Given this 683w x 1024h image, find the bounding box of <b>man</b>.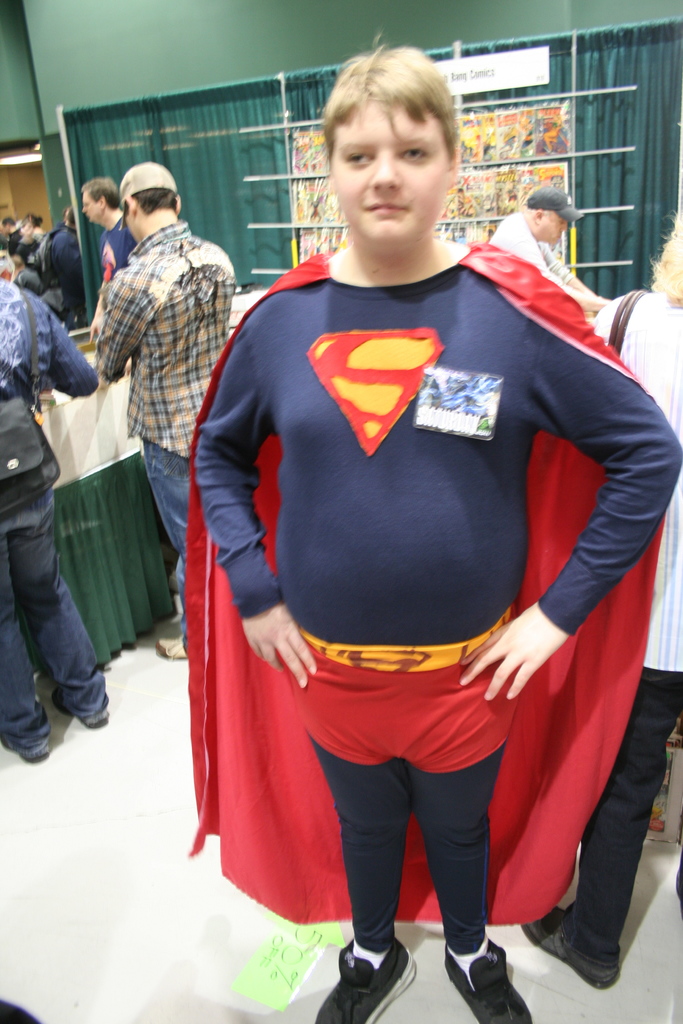
<bbox>0, 273, 112, 765</bbox>.
